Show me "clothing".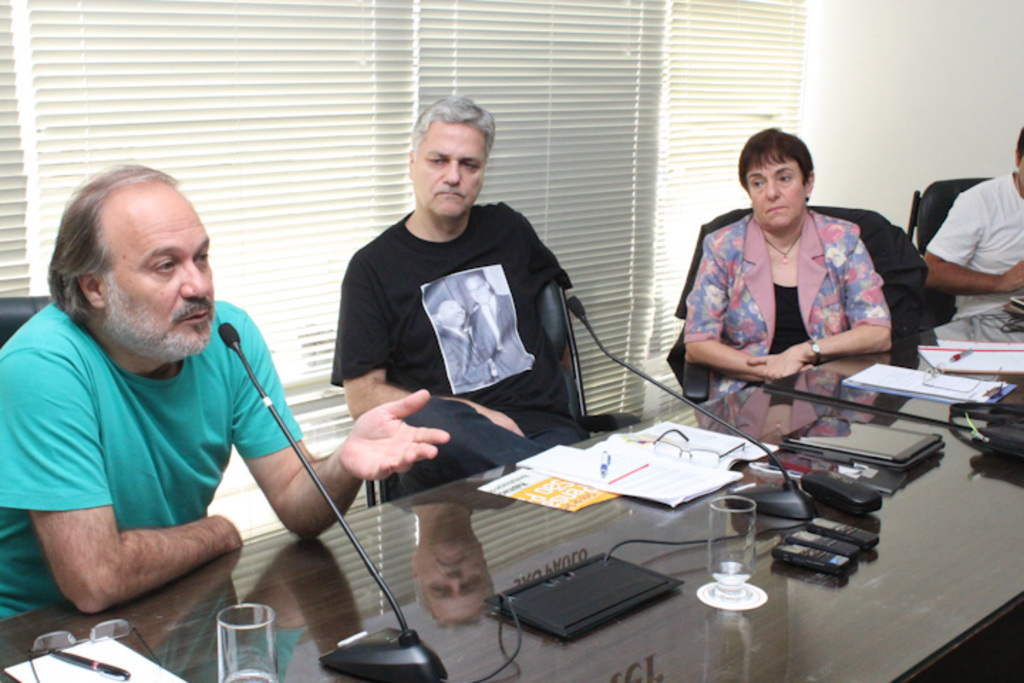
"clothing" is here: pyautogui.locateOnScreen(683, 212, 893, 400).
